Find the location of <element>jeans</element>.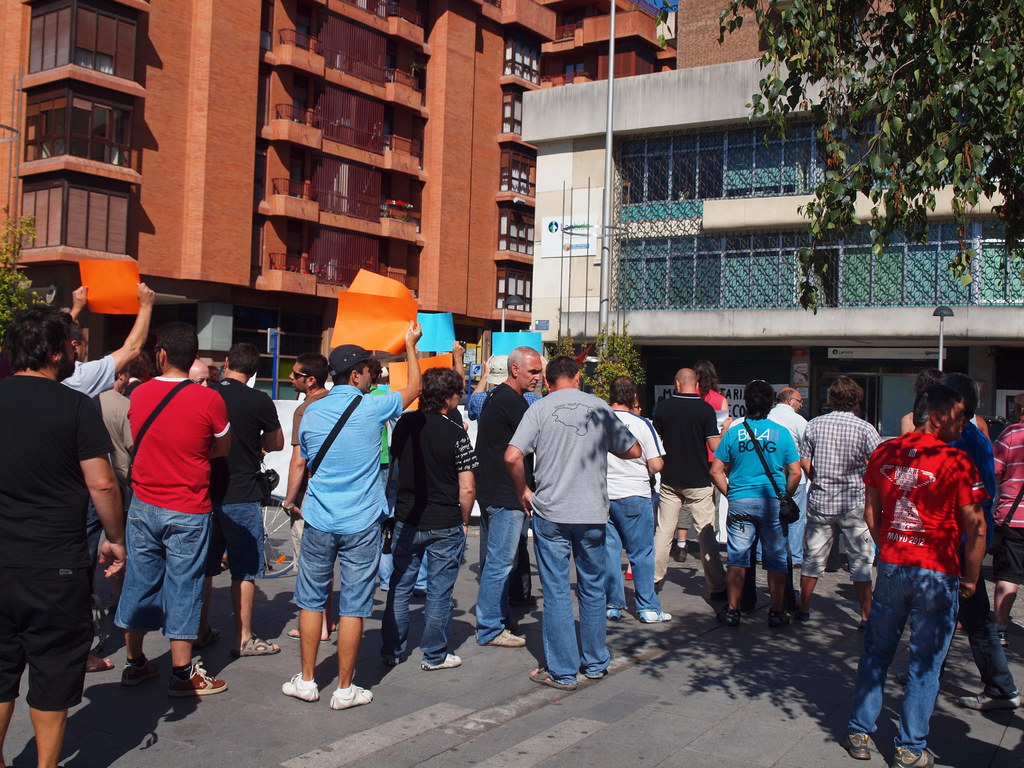
Location: BBox(609, 498, 660, 610).
